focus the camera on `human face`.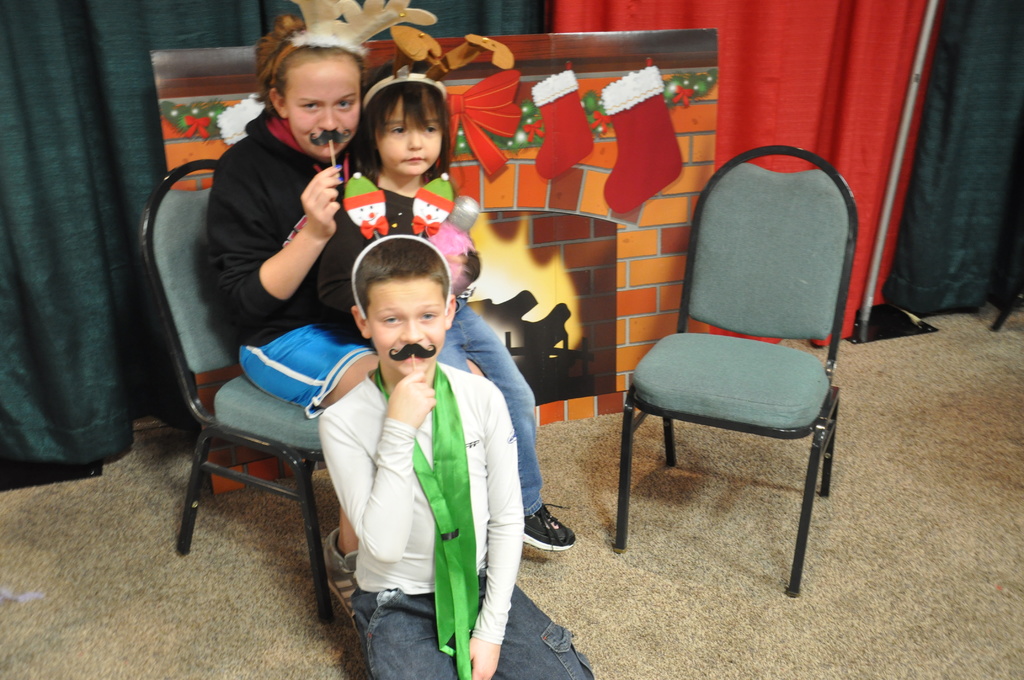
Focus region: bbox=[285, 65, 359, 159].
